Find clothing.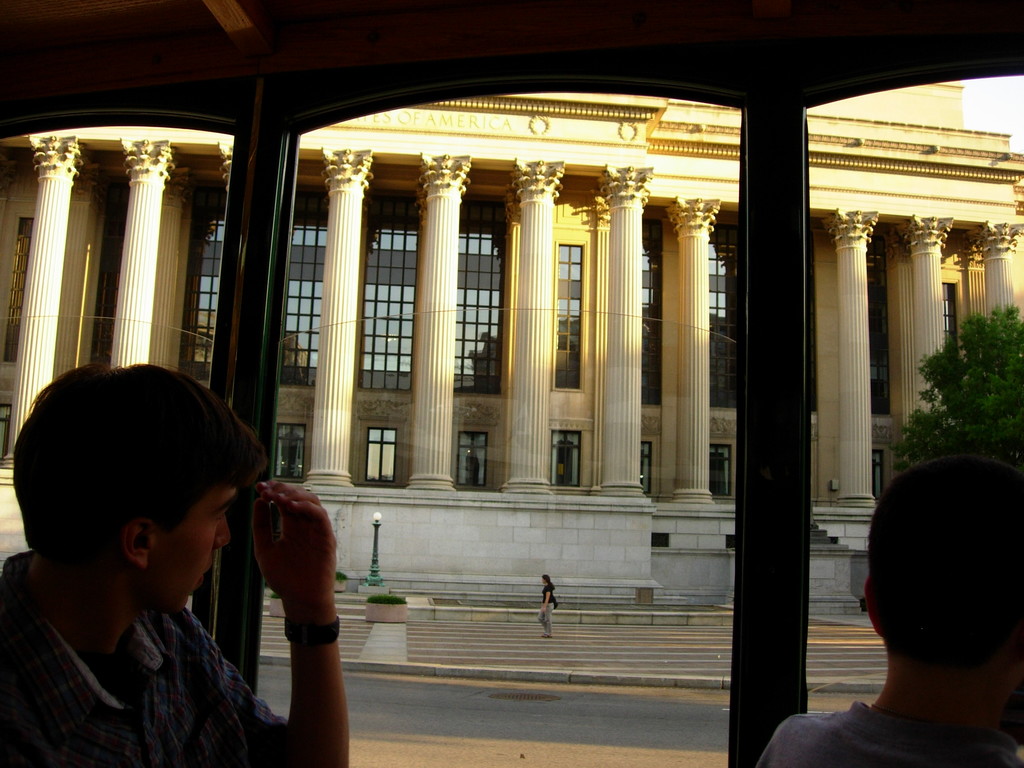
758:700:1023:767.
